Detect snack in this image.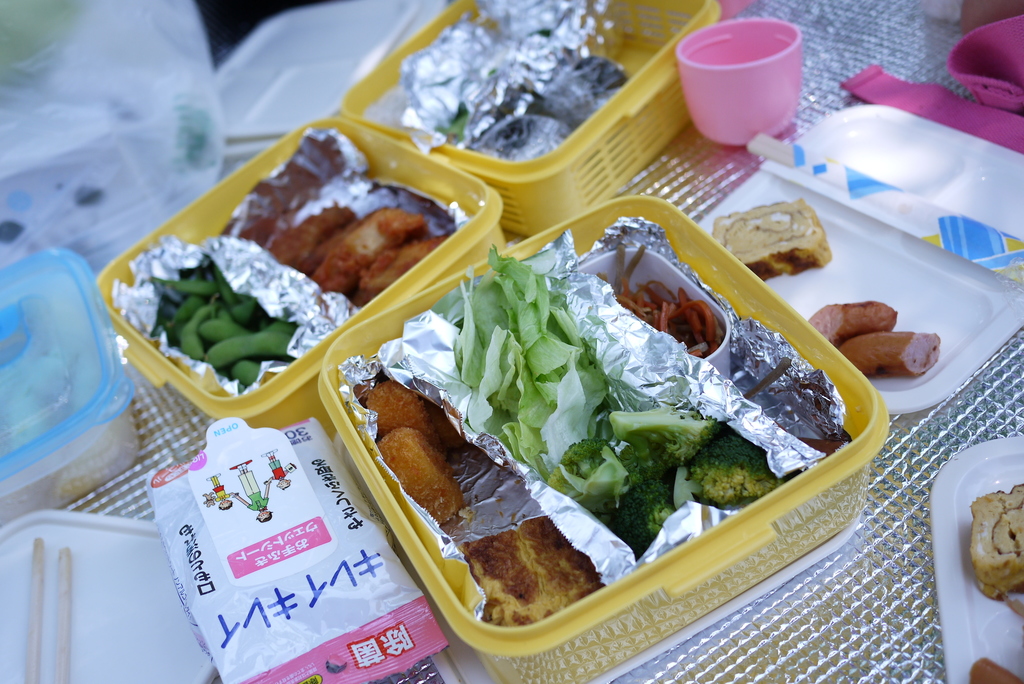
Detection: 728, 198, 840, 275.
